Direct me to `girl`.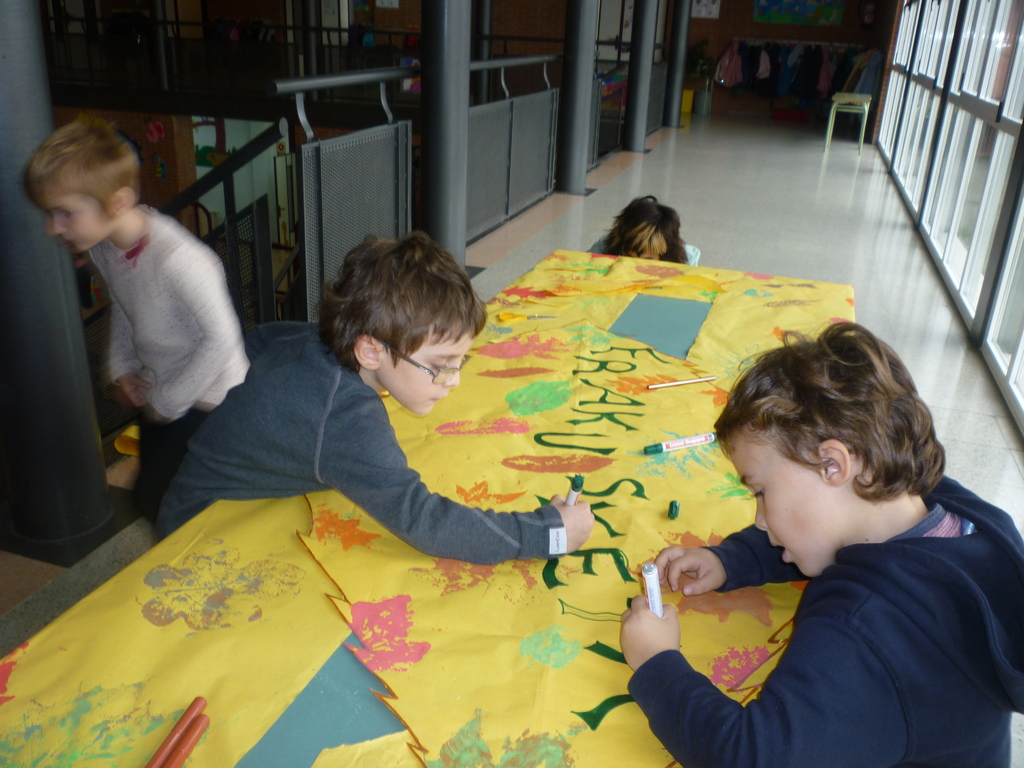
Direction: (left=584, top=193, right=688, bottom=259).
